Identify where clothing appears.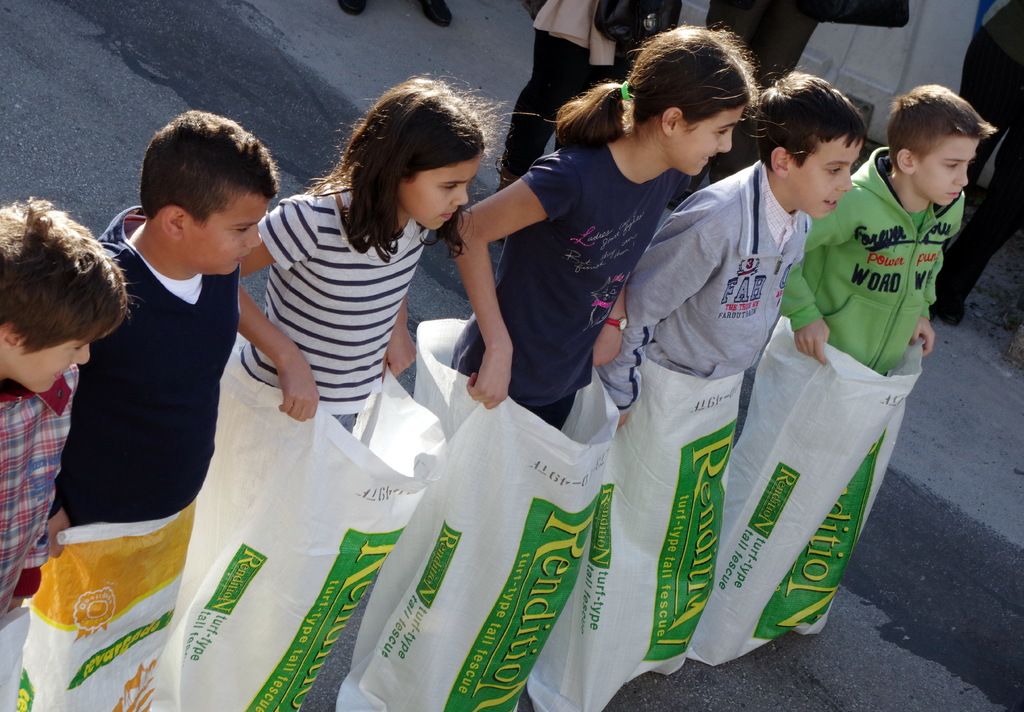
Appears at box(0, 355, 82, 711).
